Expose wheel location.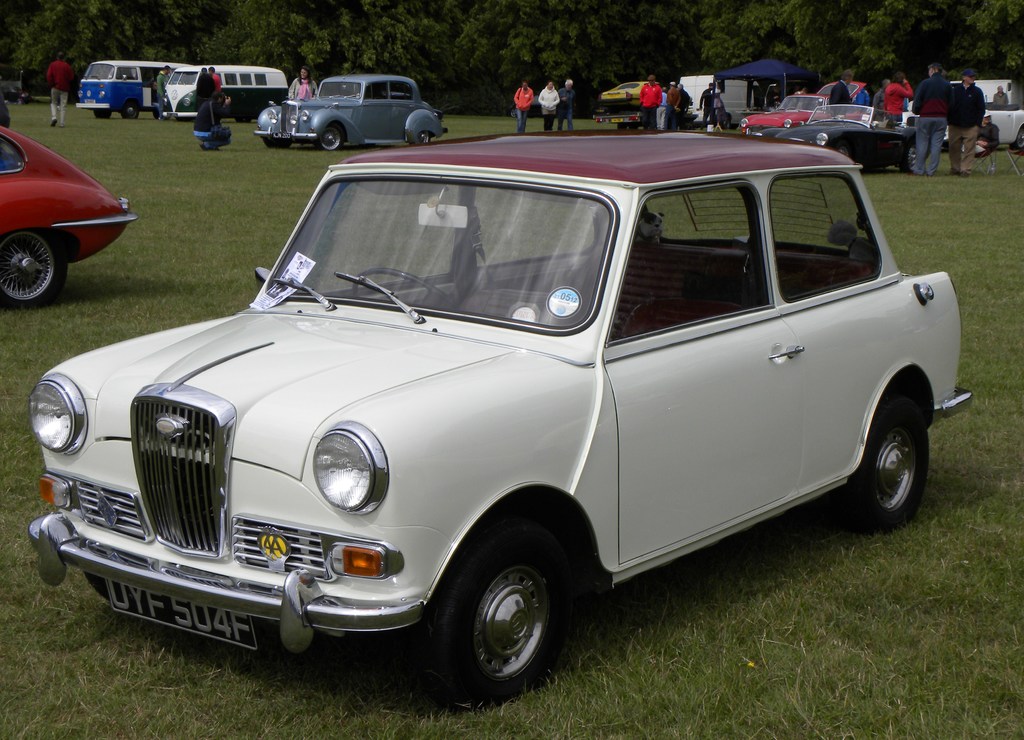
Exposed at detection(314, 127, 340, 150).
